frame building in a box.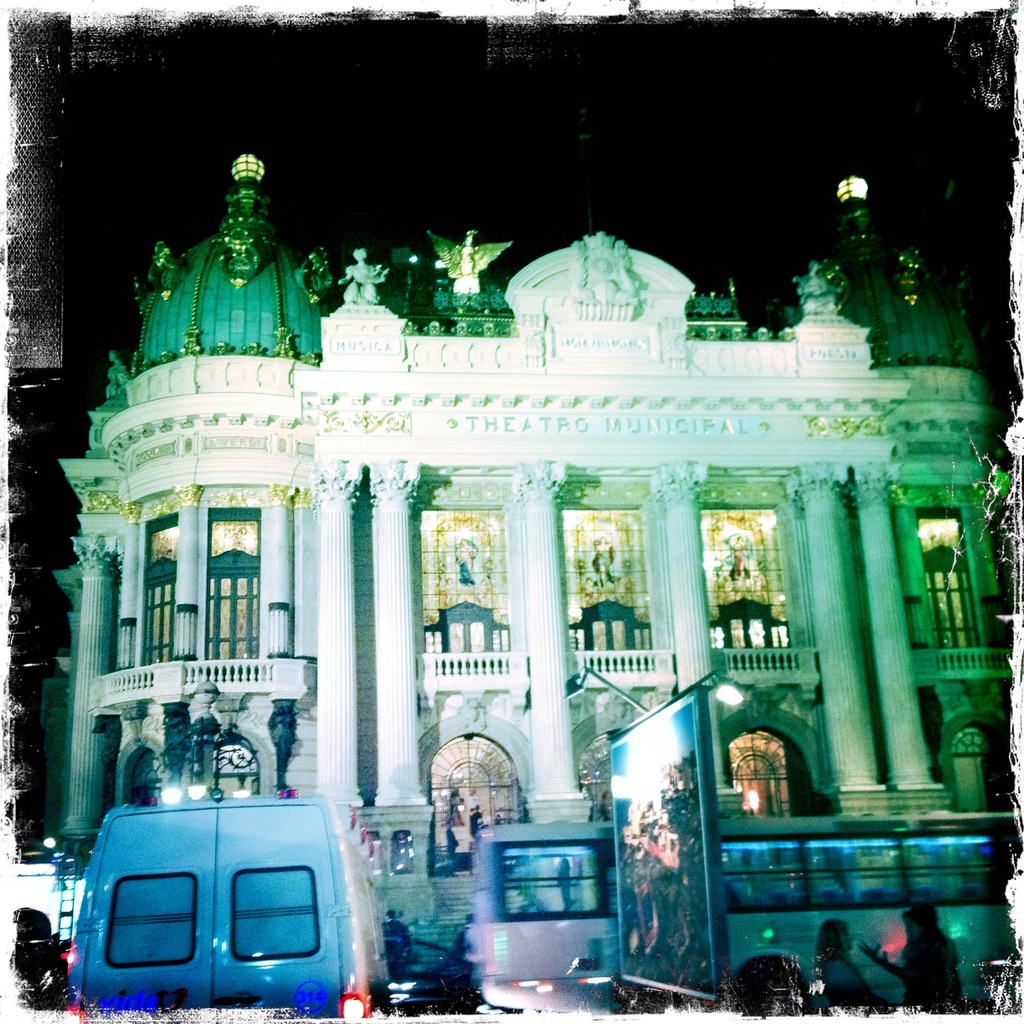
{"left": 40, "top": 148, "right": 1009, "bottom": 1012}.
